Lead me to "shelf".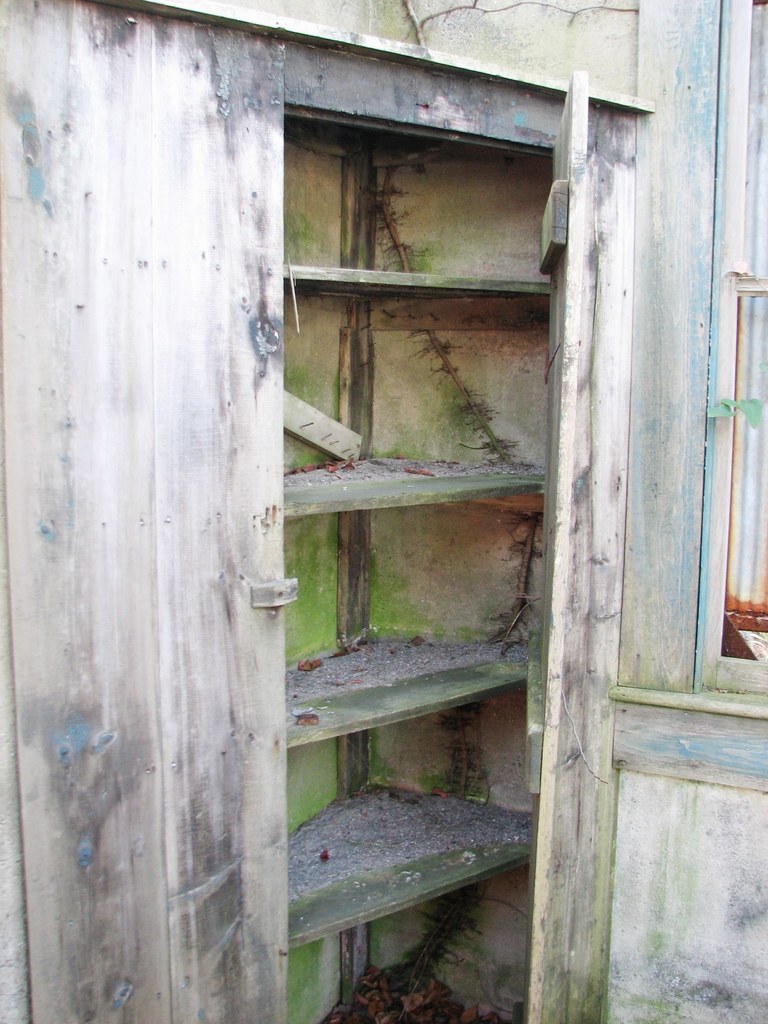
Lead to detection(282, 109, 553, 281).
